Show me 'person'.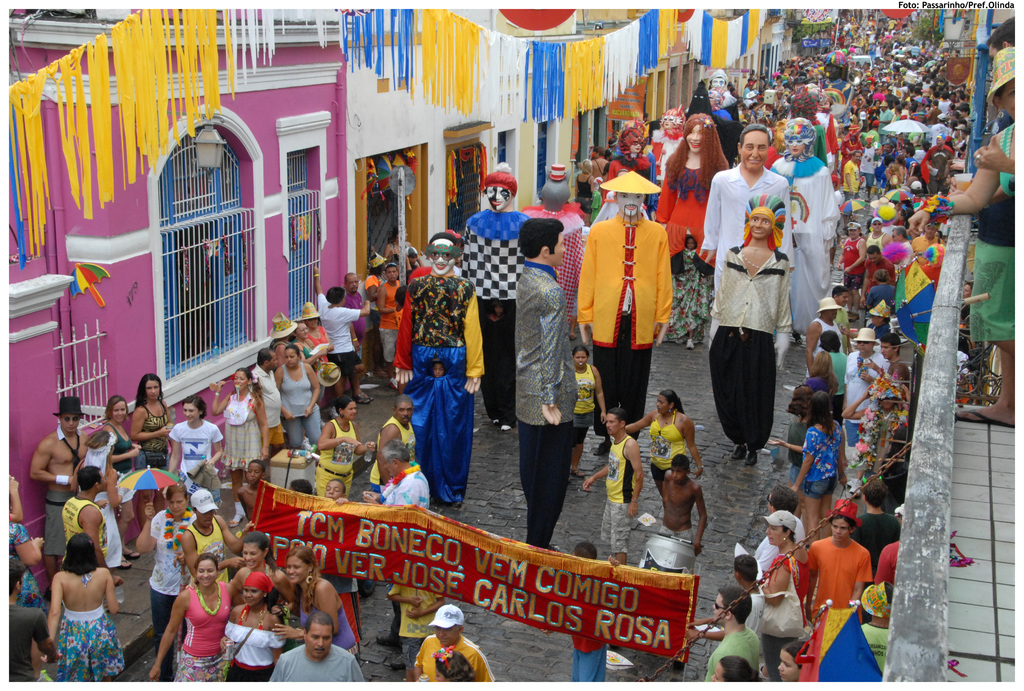
'person' is here: {"x1": 383, "y1": 224, "x2": 410, "y2": 262}.
